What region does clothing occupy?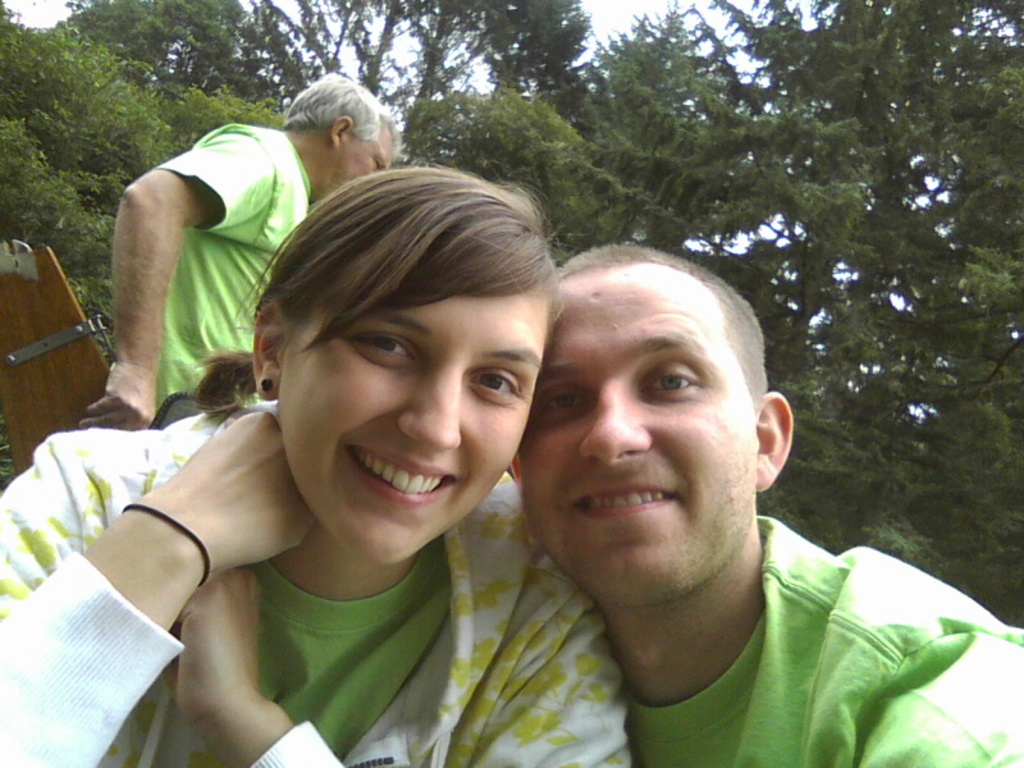
<bbox>0, 397, 632, 767</bbox>.
